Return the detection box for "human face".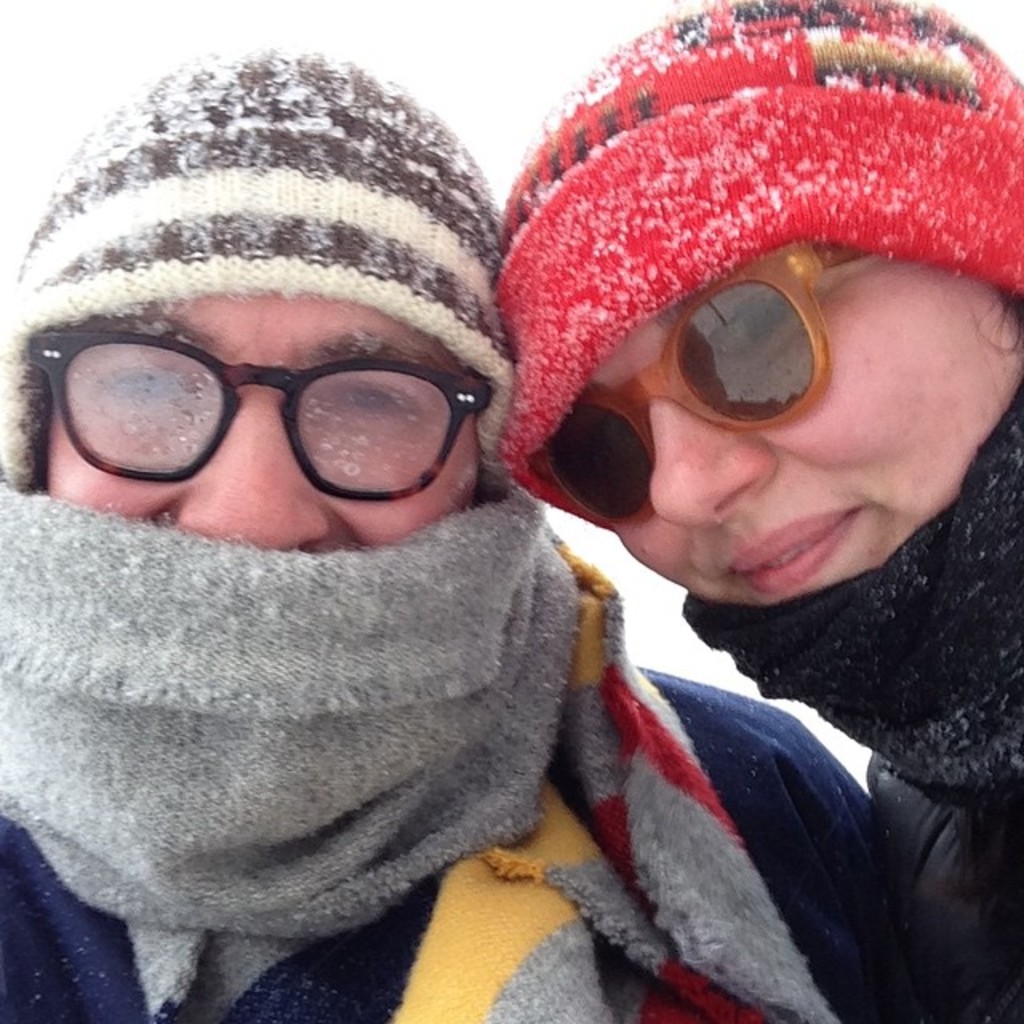
crop(43, 294, 480, 550).
